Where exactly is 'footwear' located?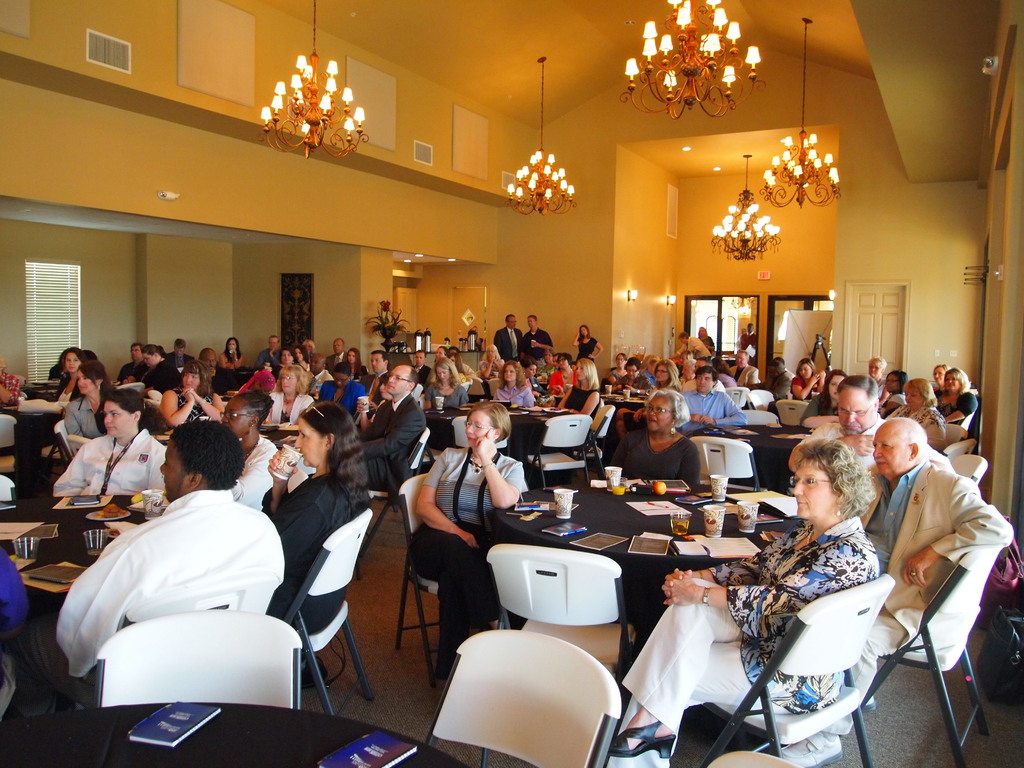
Its bounding box is l=857, t=691, r=881, b=710.
